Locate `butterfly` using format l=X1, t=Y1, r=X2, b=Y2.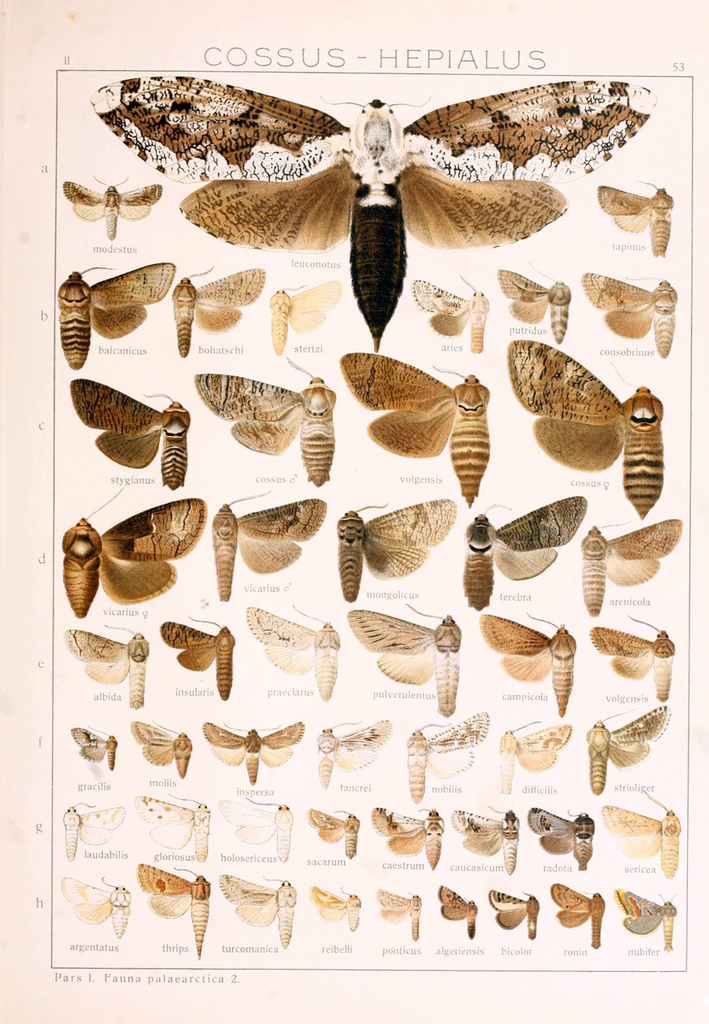
l=376, t=888, r=425, b=941.
